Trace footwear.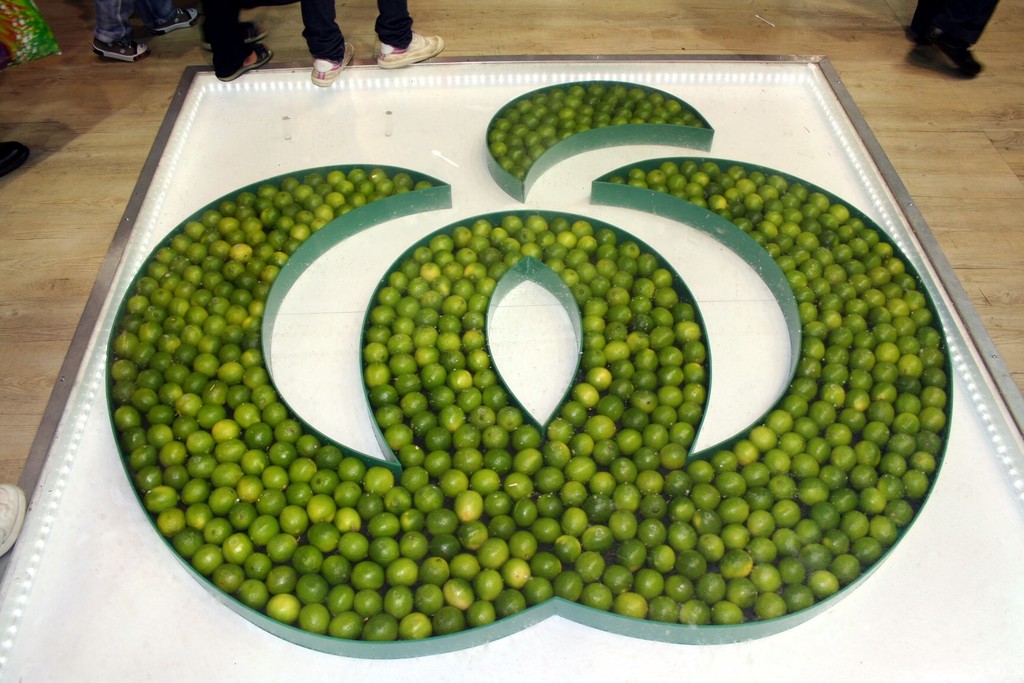
Traced to bbox=[0, 480, 26, 559].
